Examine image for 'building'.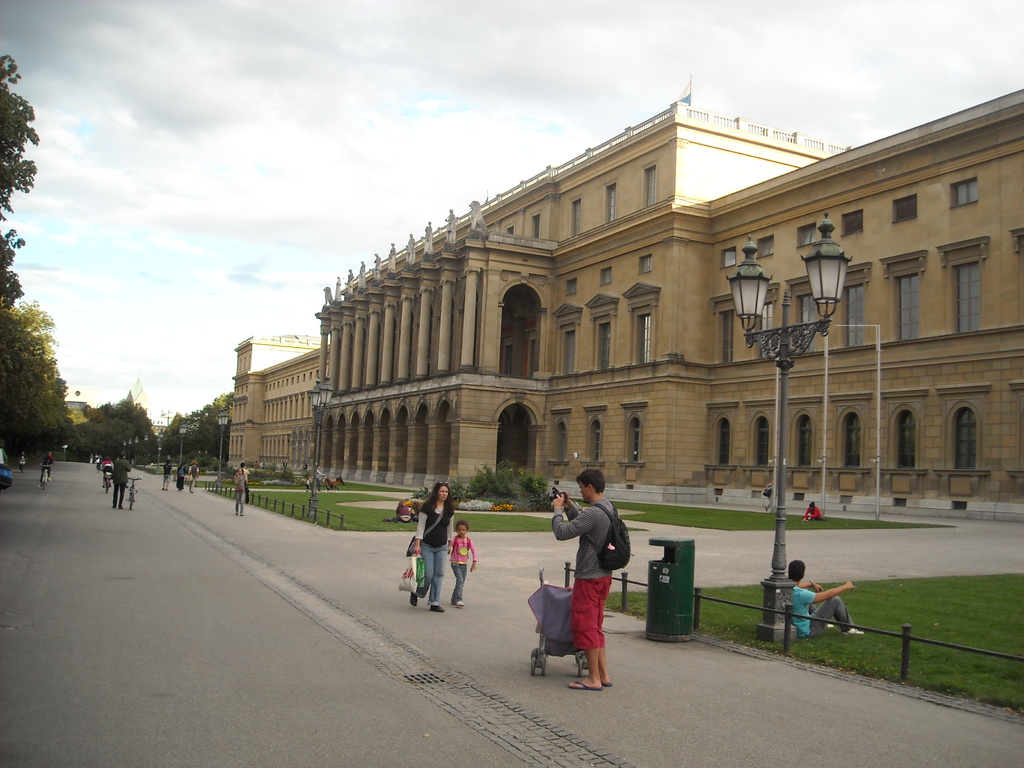
Examination result: 227,89,1023,522.
